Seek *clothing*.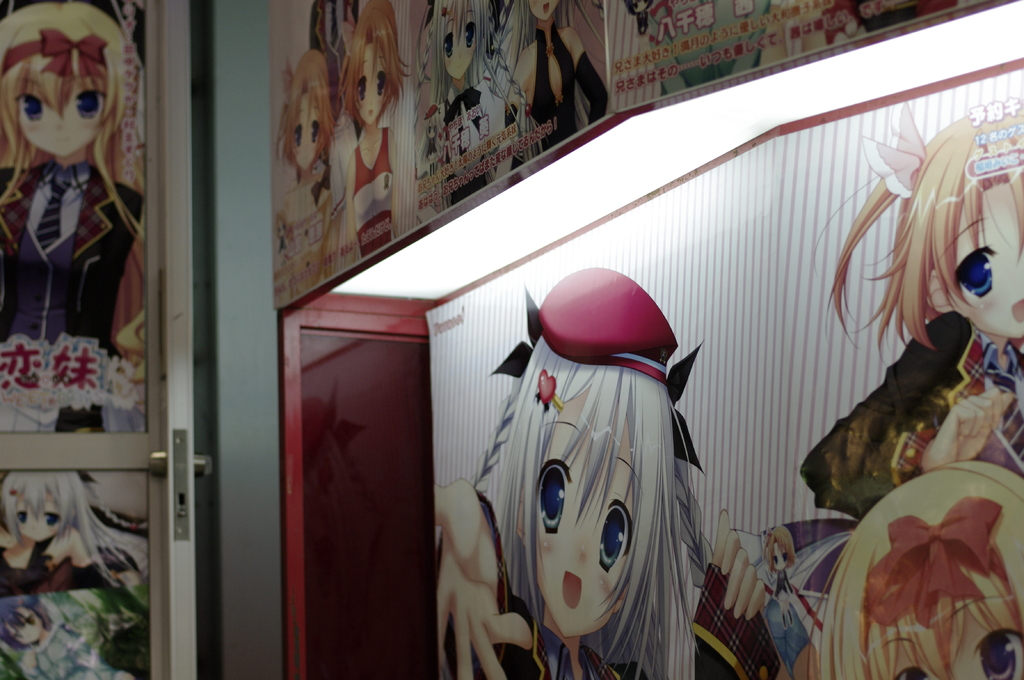
select_region(794, 309, 1023, 521).
